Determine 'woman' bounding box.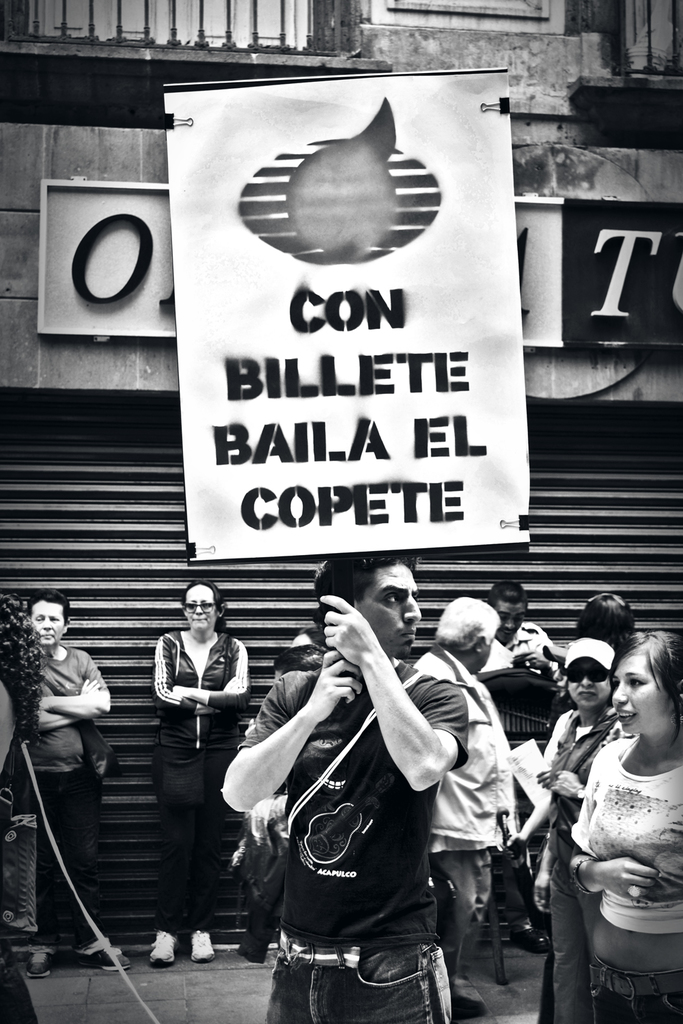
Determined: [left=0, top=597, right=43, bottom=1023].
